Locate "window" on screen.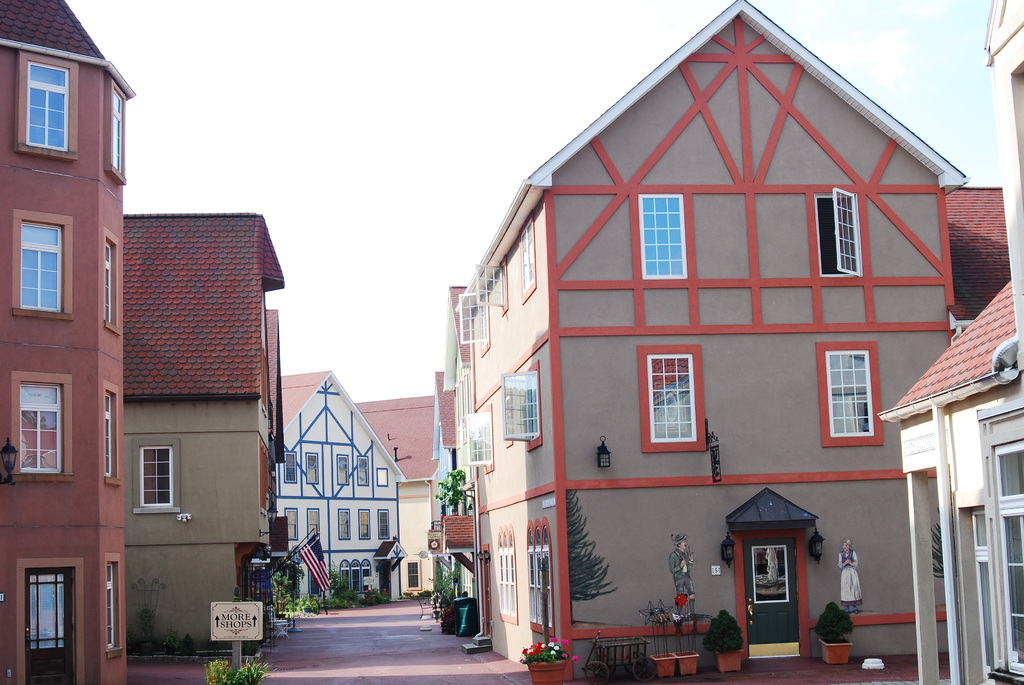
On screen at {"x1": 20, "y1": 216, "x2": 63, "y2": 313}.
